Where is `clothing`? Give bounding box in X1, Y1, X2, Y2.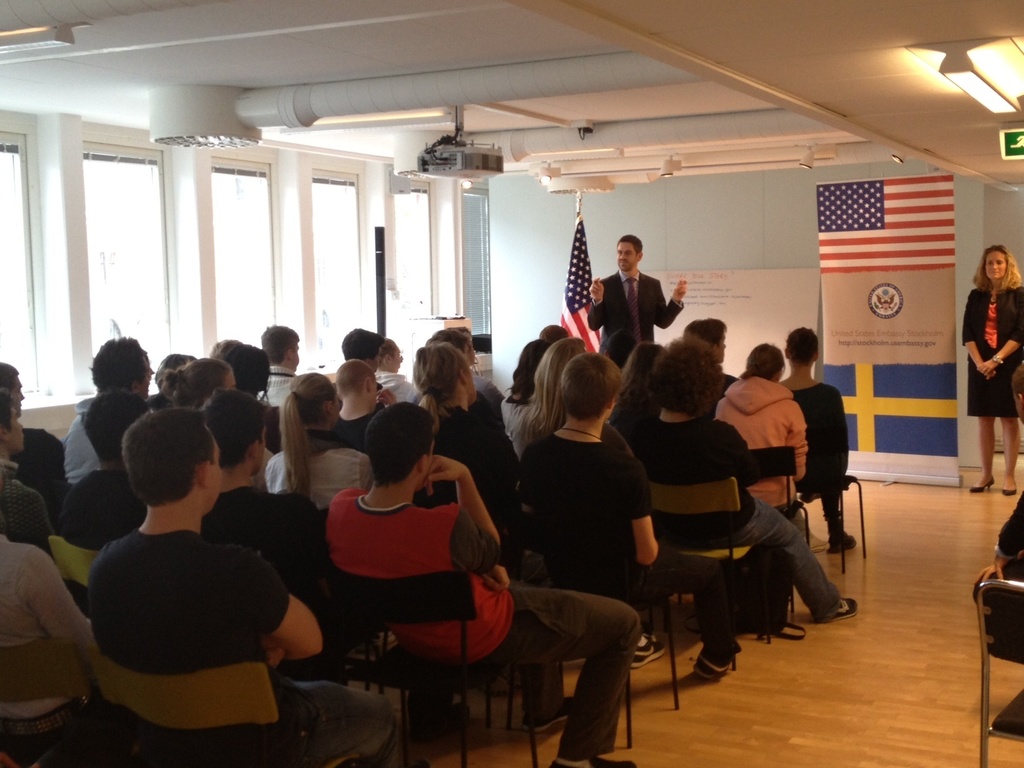
0, 461, 49, 547.
